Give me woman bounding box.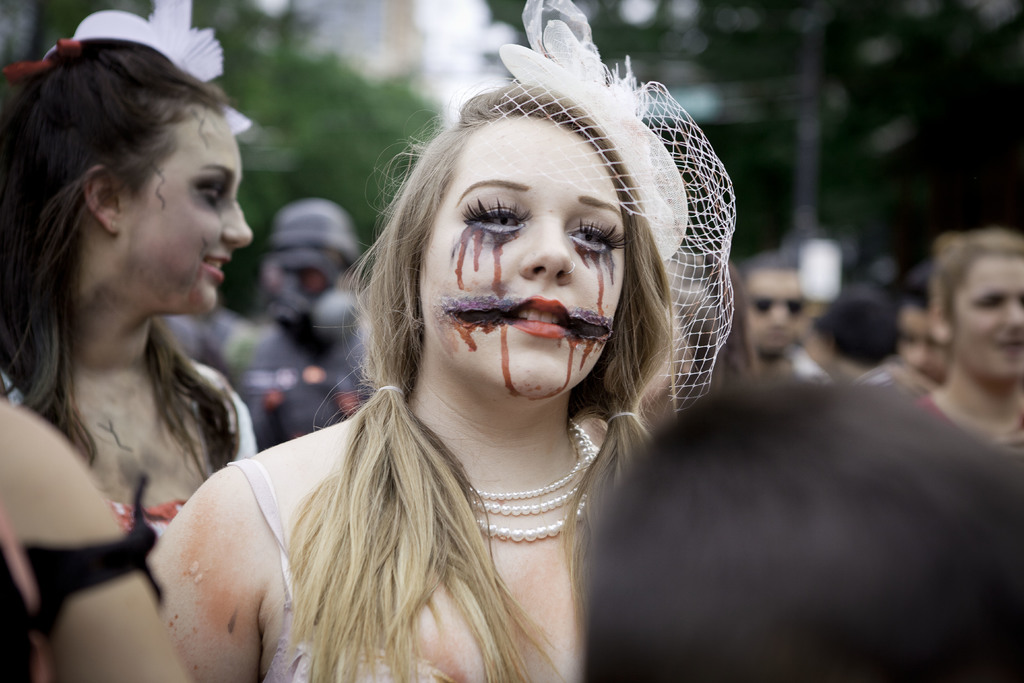
0:38:254:554.
